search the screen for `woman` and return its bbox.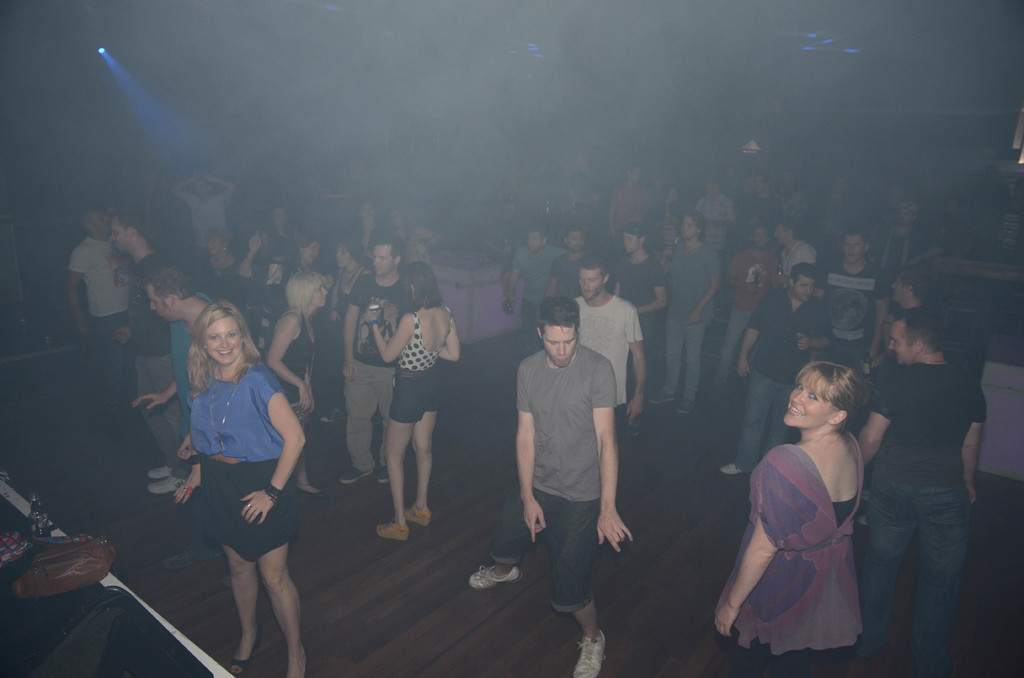
Found: x1=263 y1=271 x2=333 y2=500.
